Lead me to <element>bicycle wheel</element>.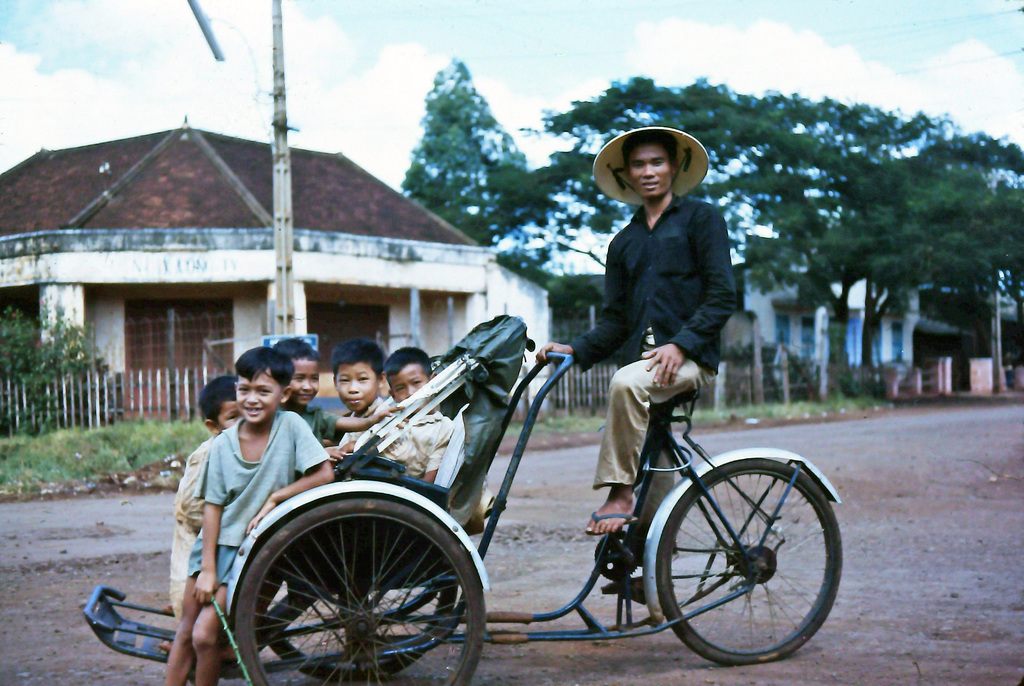
Lead to (647, 454, 845, 676).
